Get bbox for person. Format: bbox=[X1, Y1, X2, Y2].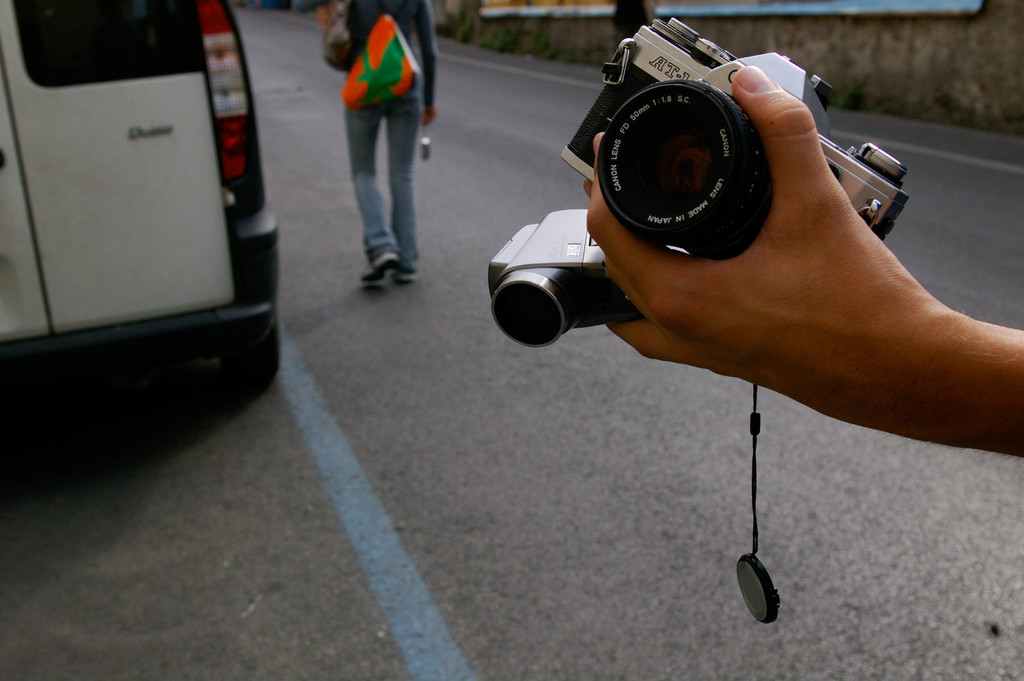
bbox=[336, 0, 443, 301].
